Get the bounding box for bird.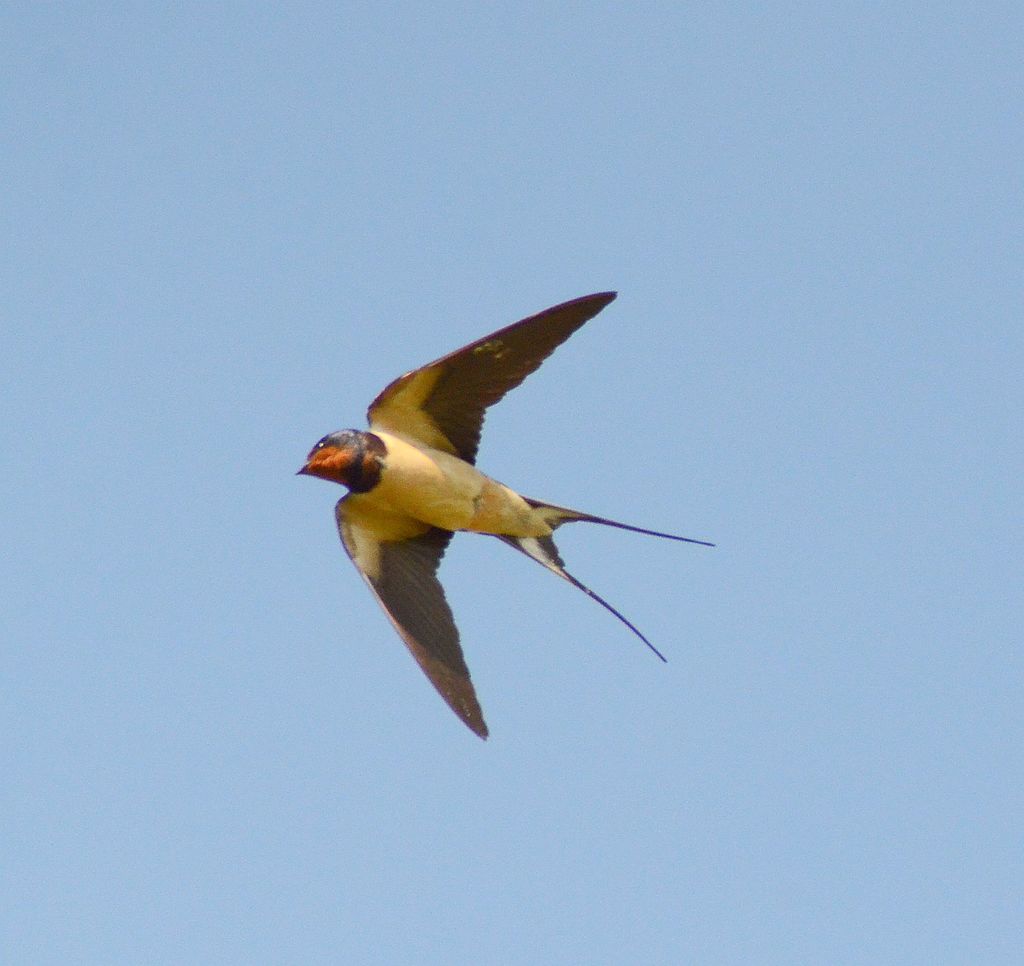
bbox=[271, 319, 687, 727].
